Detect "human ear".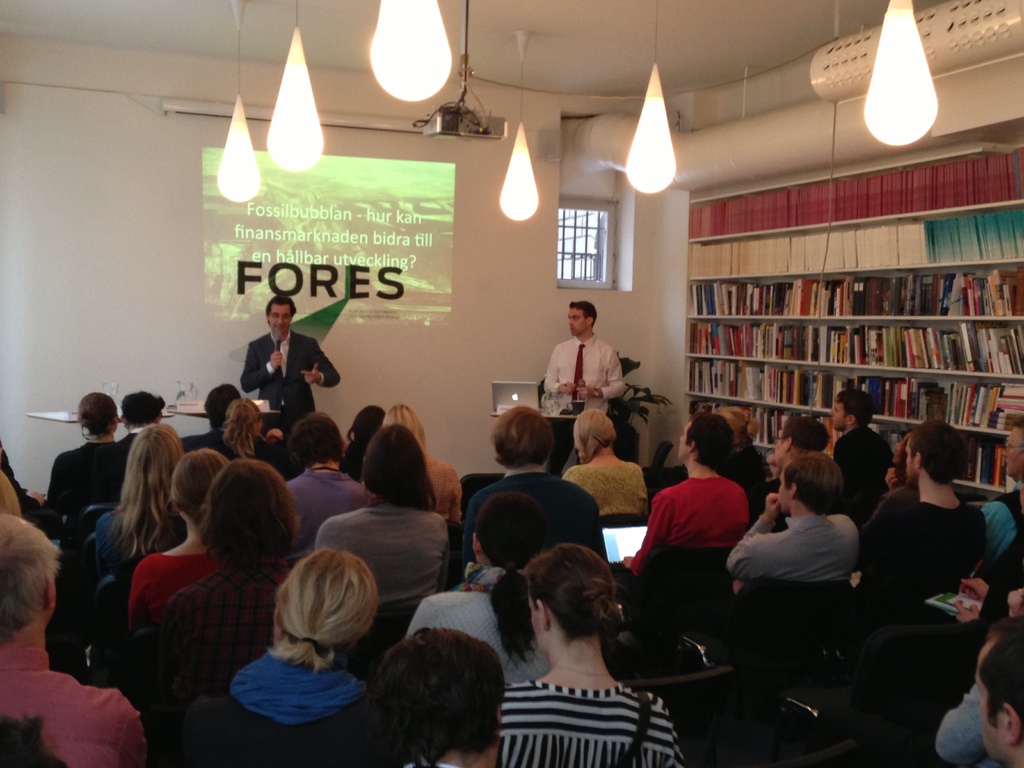
Detected at (left=494, top=706, right=504, bottom=738).
